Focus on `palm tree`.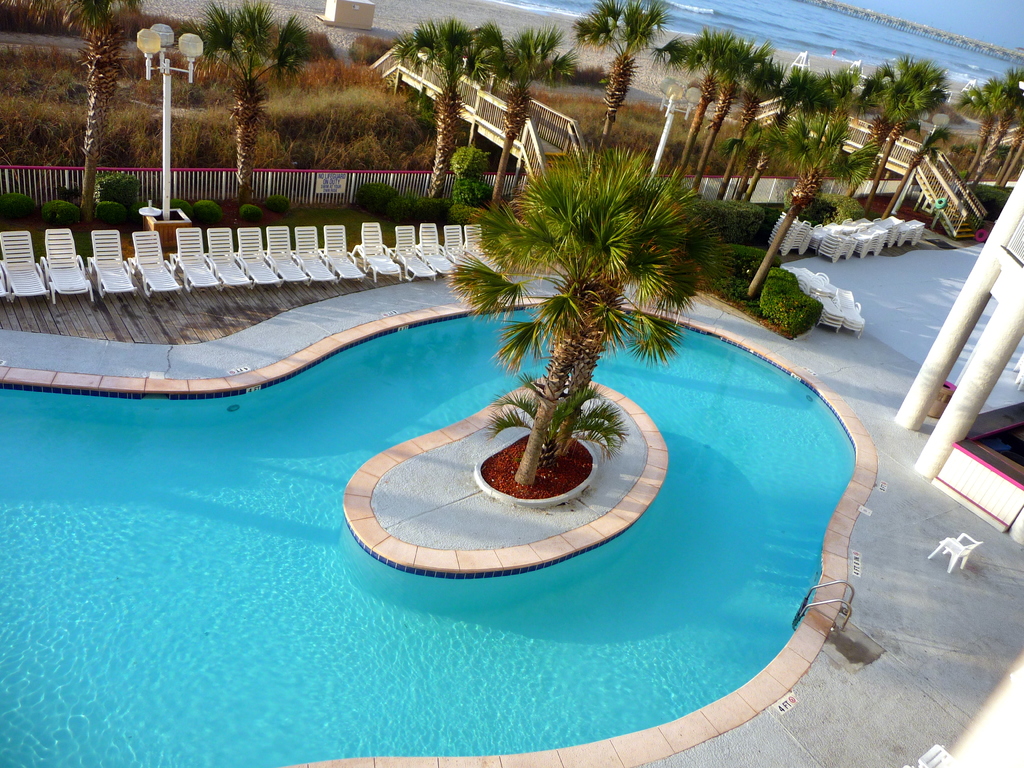
Focused at select_region(739, 56, 771, 175).
